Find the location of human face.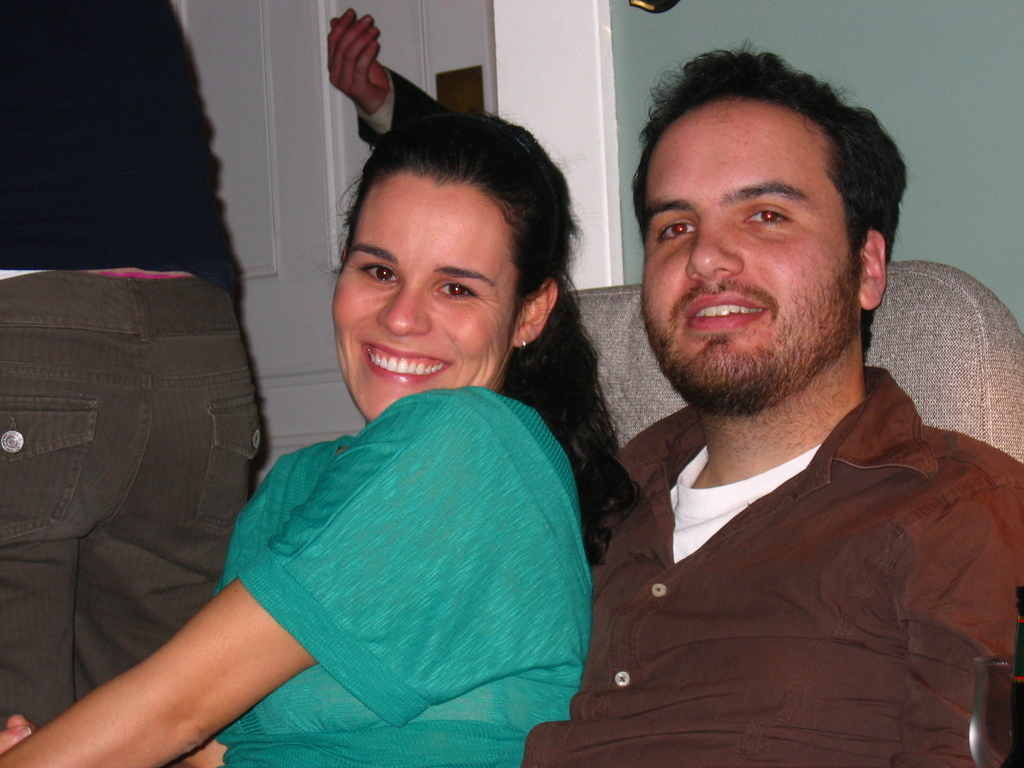
Location: 330 170 511 420.
